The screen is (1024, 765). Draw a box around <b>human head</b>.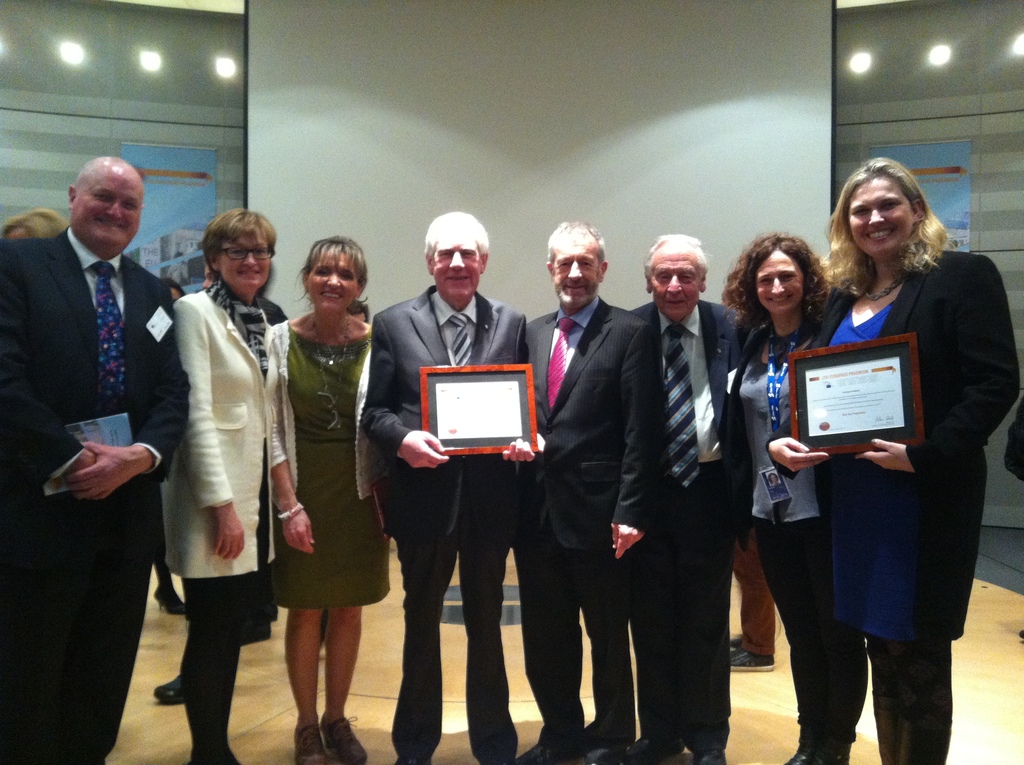
select_region(1, 209, 59, 237).
